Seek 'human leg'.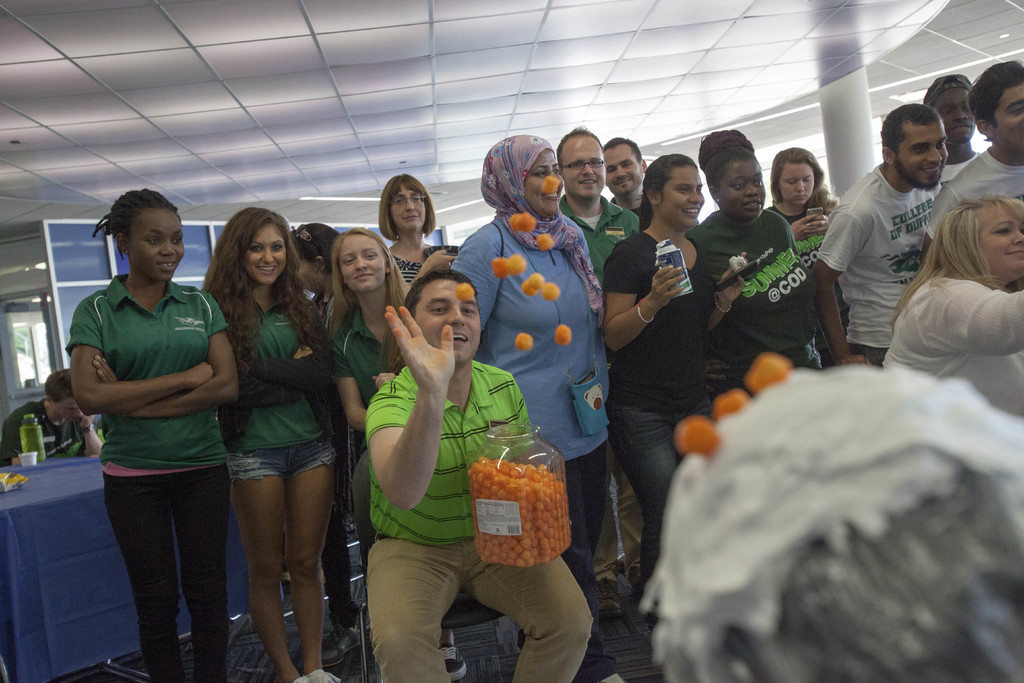
671,384,711,462.
